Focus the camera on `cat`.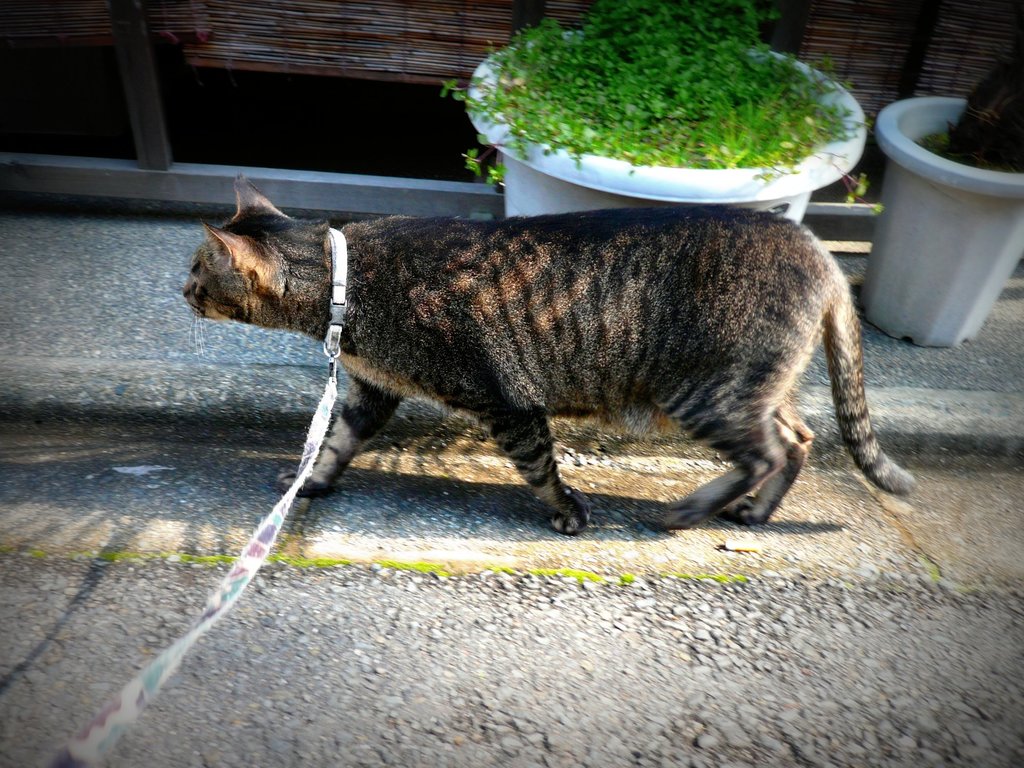
Focus region: l=177, t=175, r=920, b=536.
